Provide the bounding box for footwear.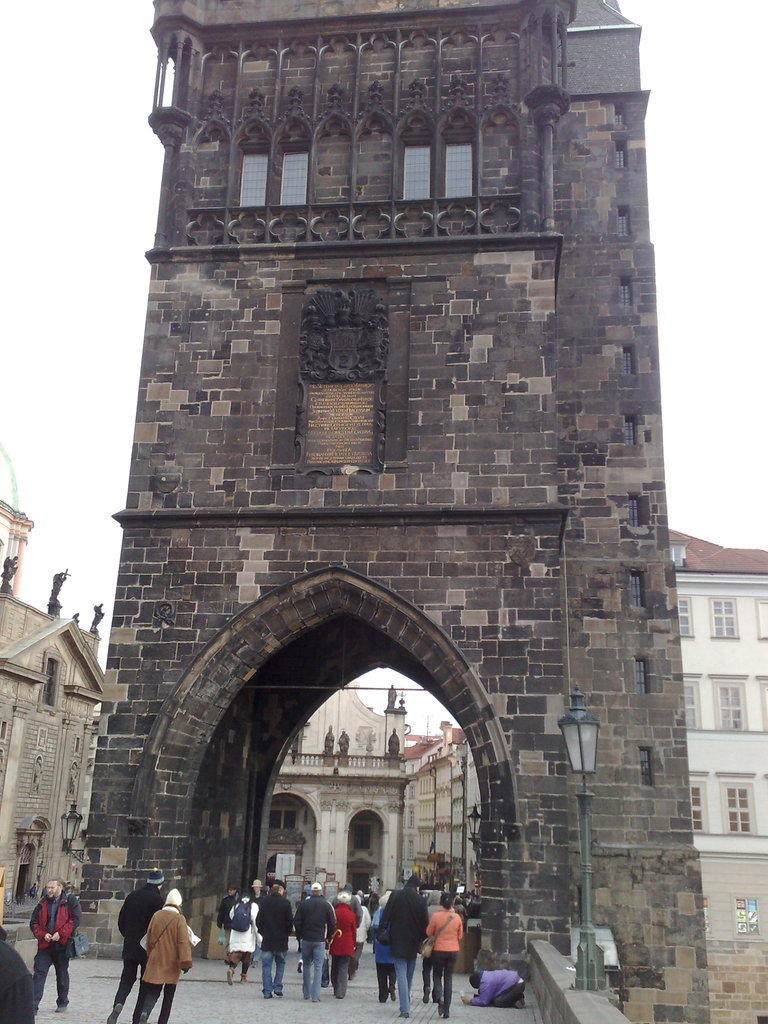
<box>296,960,301,972</box>.
